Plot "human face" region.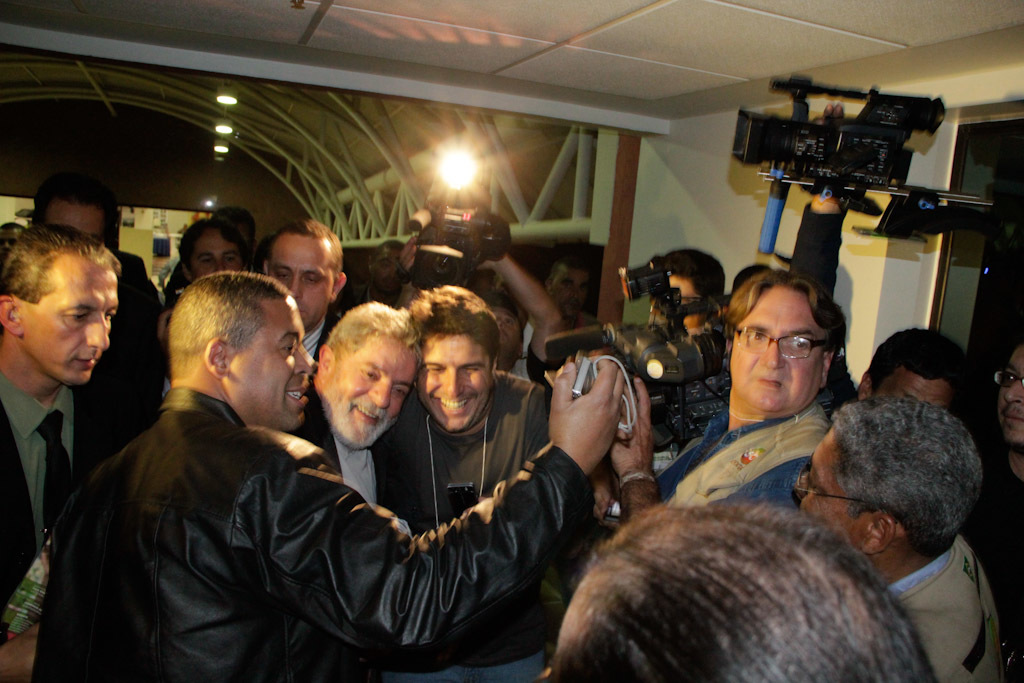
Plotted at bbox=(418, 322, 487, 433).
